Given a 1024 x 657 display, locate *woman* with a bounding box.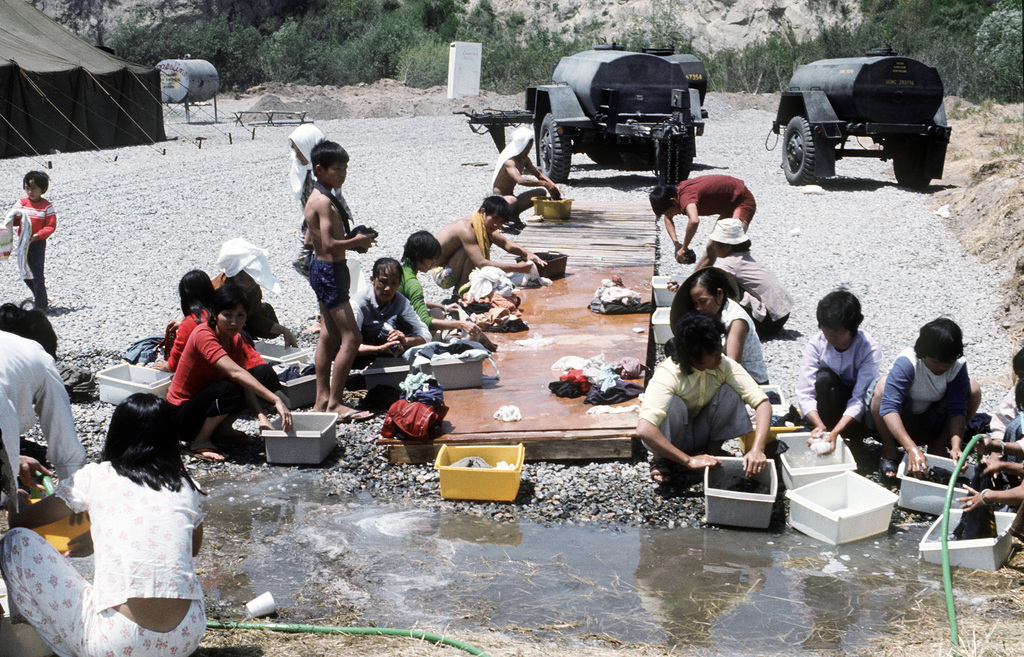
Located: 0:390:205:656.
